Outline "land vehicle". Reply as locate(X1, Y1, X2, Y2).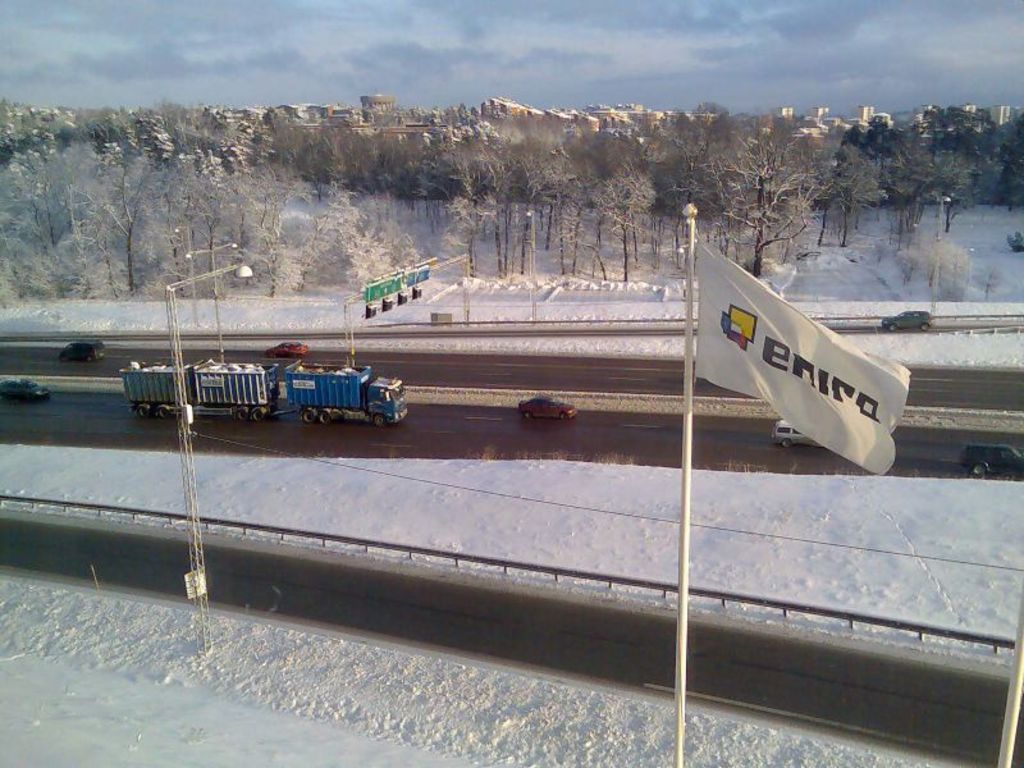
locate(959, 438, 1023, 481).
